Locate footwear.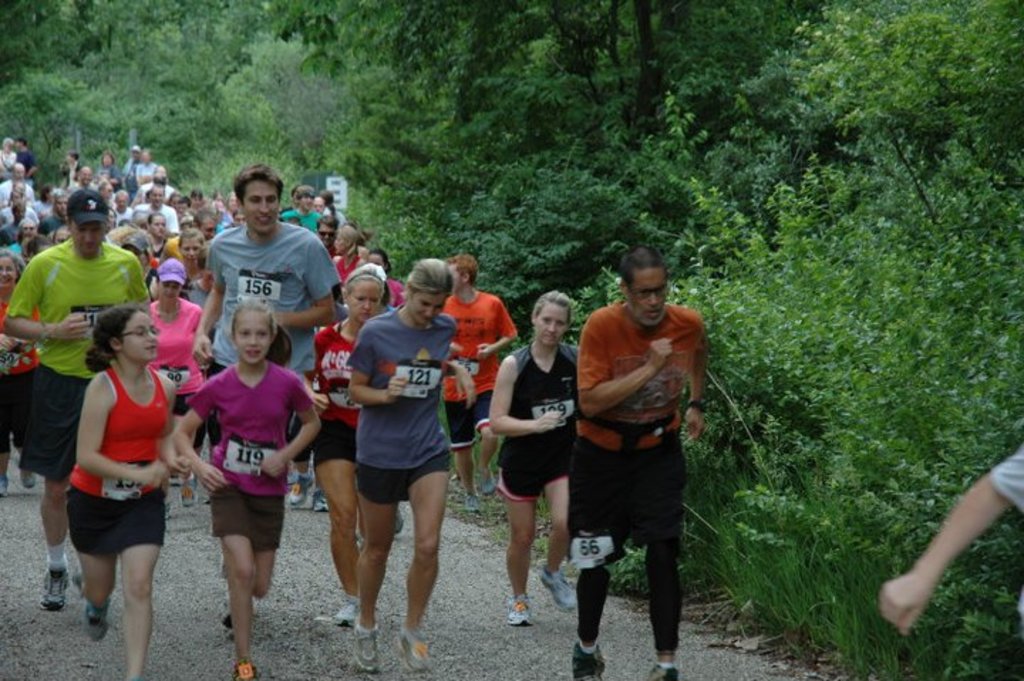
Bounding box: <bbox>317, 596, 353, 627</bbox>.
